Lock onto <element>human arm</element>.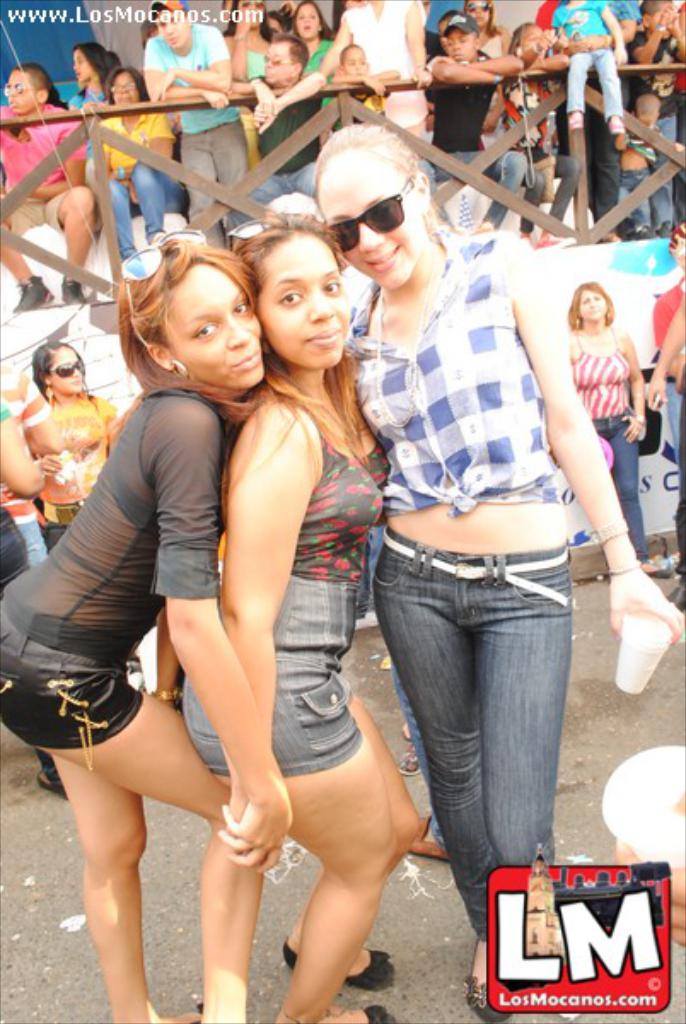
Locked: x1=0, y1=399, x2=41, y2=503.
